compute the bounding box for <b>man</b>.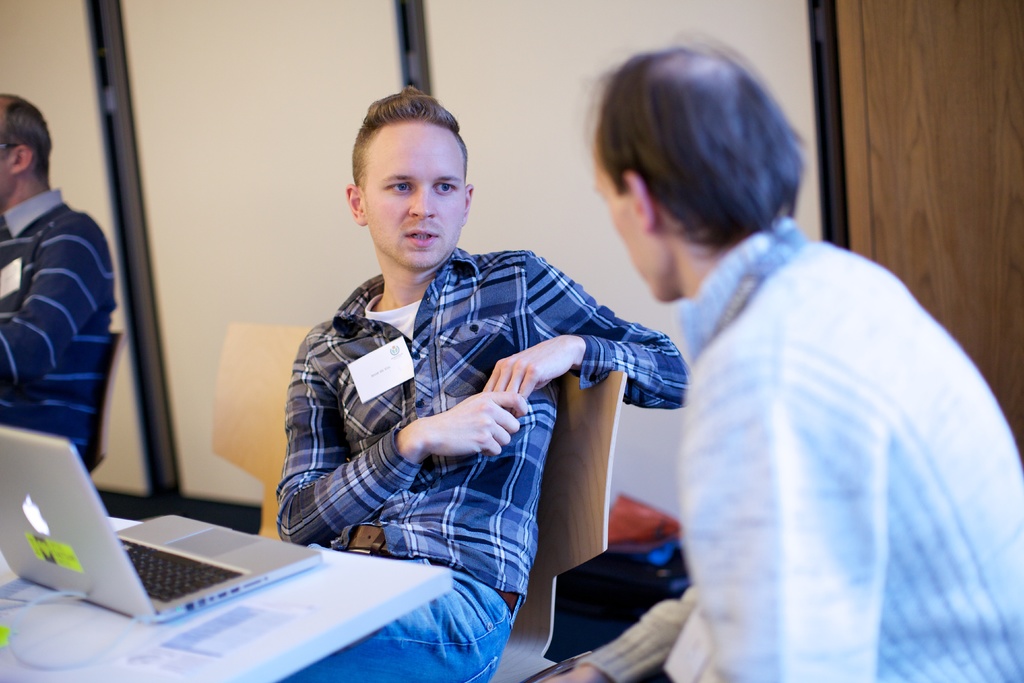
left=0, top=89, right=123, bottom=470.
